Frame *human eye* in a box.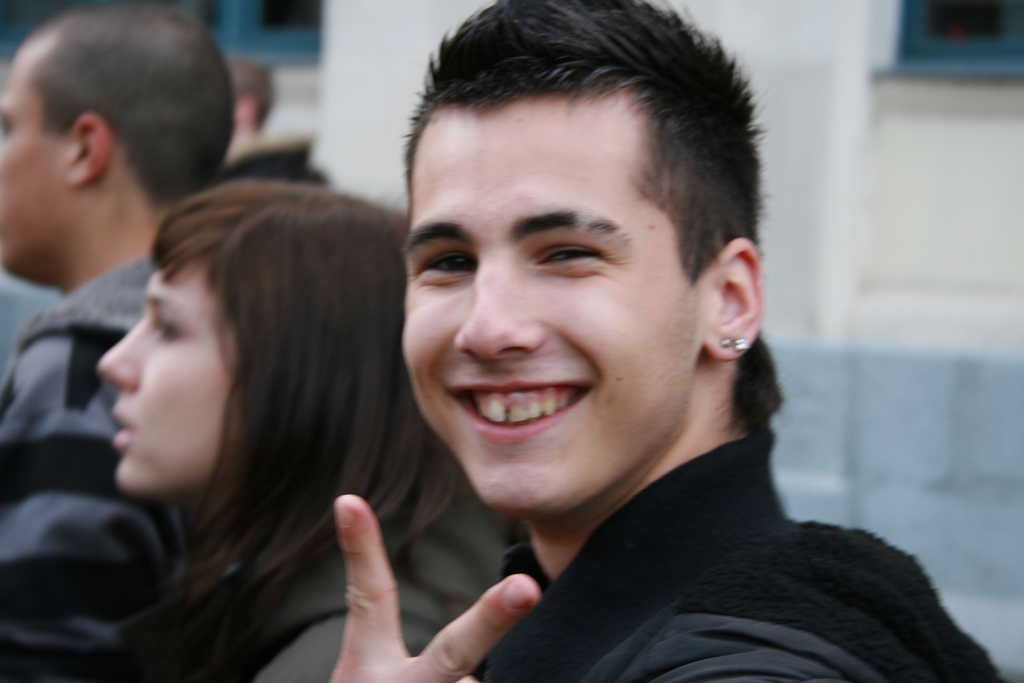
(left=420, top=244, right=482, bottom=283).
